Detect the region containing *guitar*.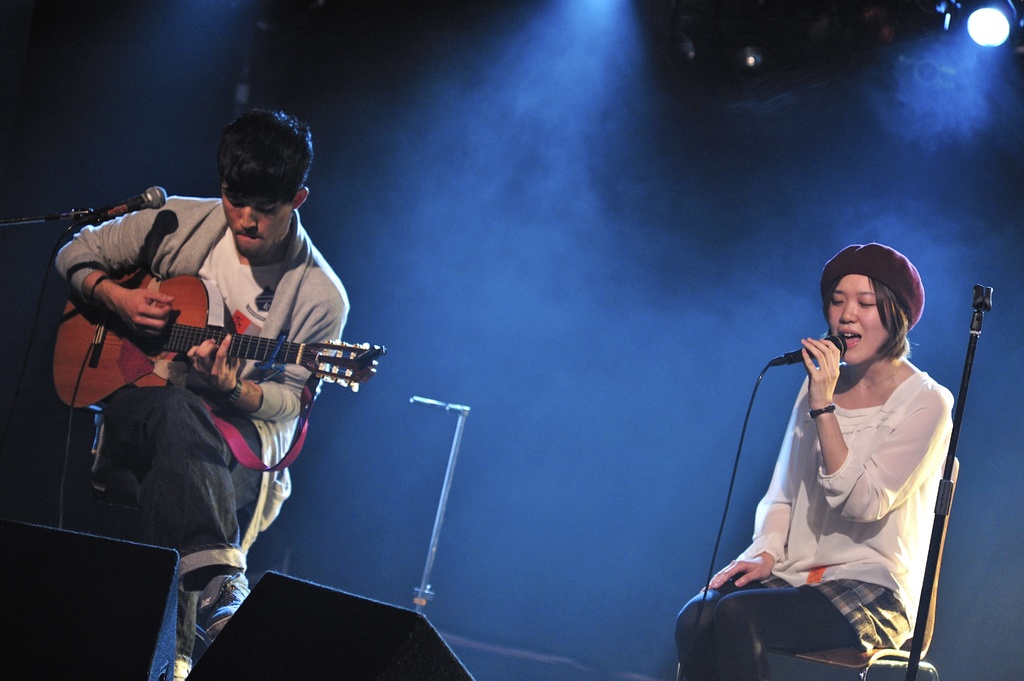
pyautogui.locateOnScreen(35, 269, 396, 435).
